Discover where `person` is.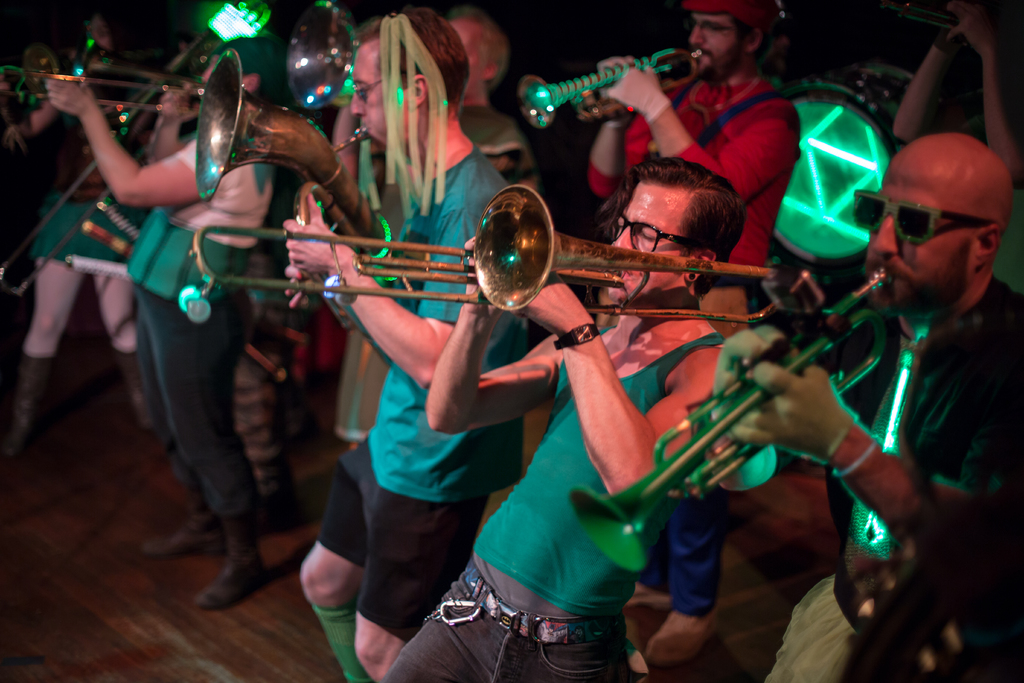
Discovered at box(834, 108, 1021, 627).
